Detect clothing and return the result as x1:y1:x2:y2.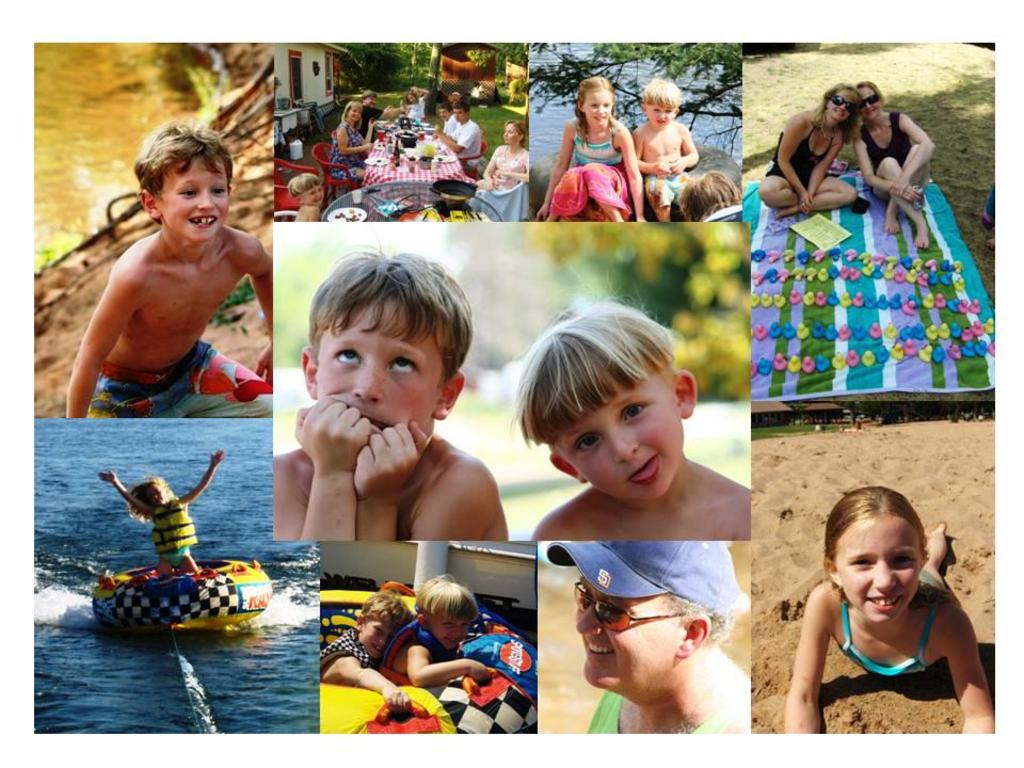
326:126:363:173.
